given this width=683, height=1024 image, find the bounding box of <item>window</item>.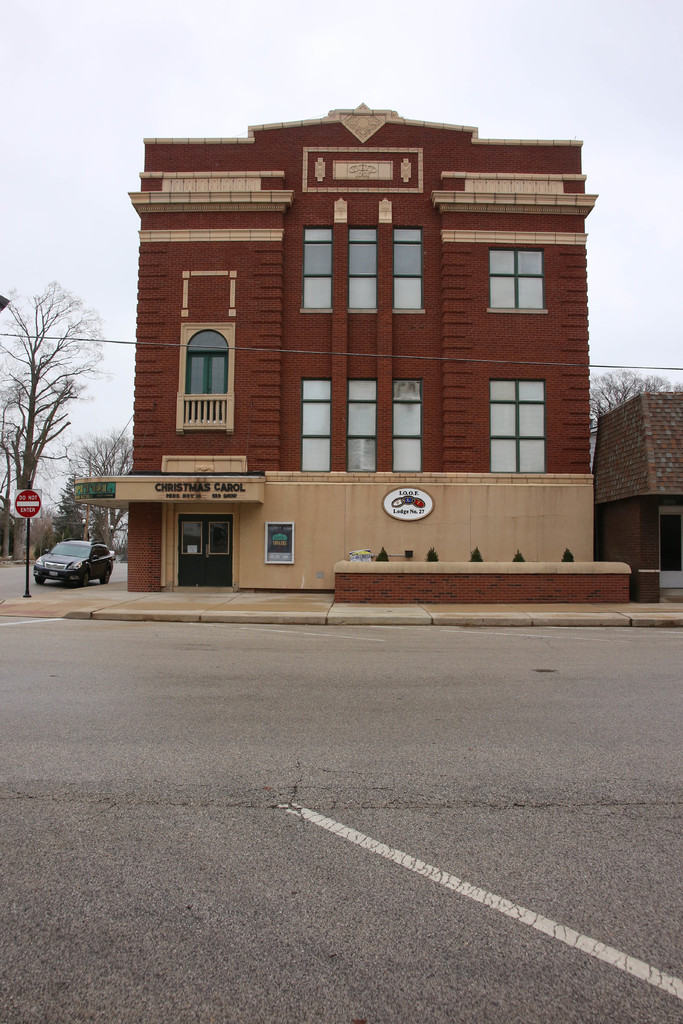
select_region(303, 367, 432, 477).
